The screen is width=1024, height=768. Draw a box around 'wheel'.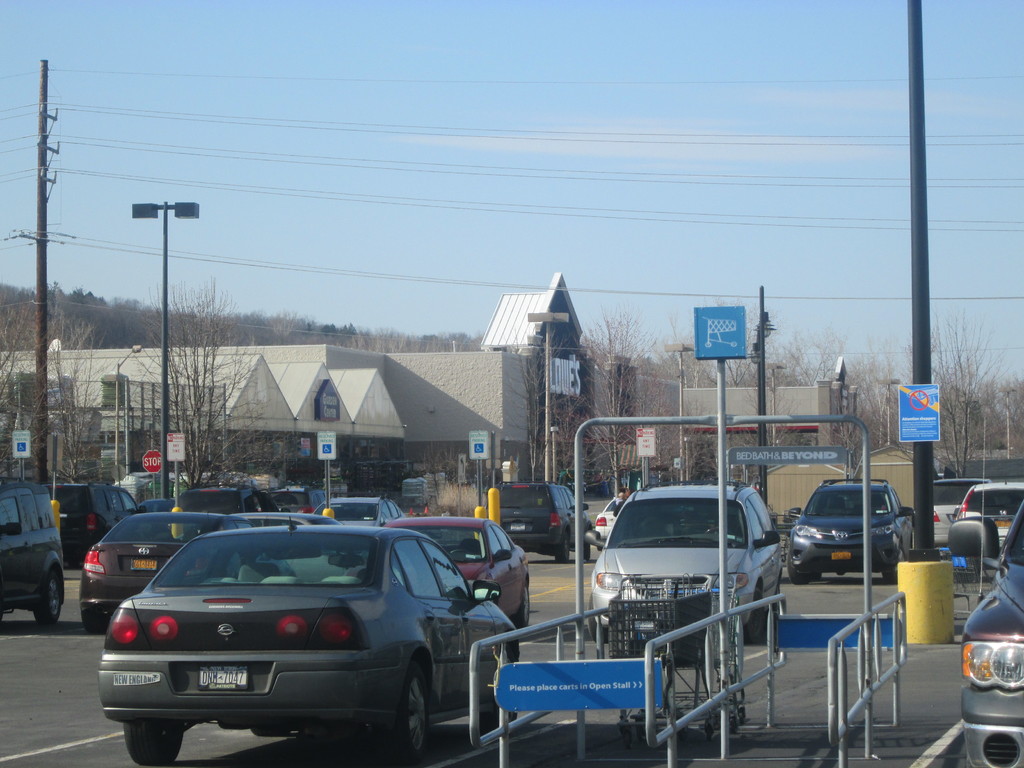
[741, 588, 764, 638].
